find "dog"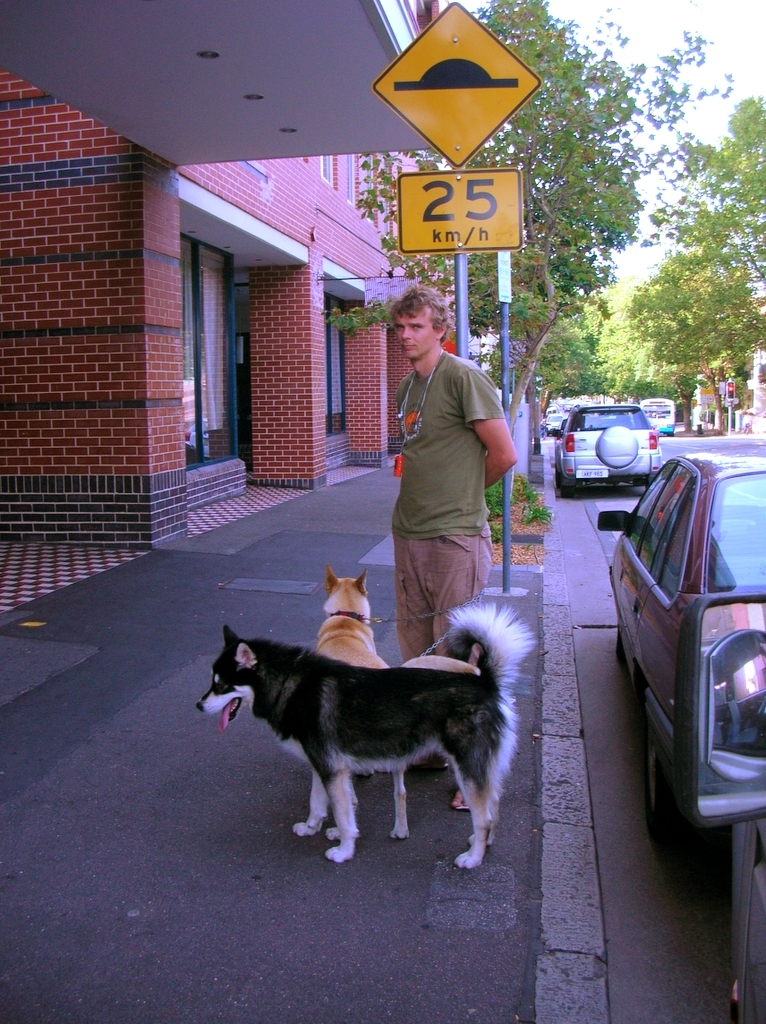
bbox=(194, 600, 537, 873)
